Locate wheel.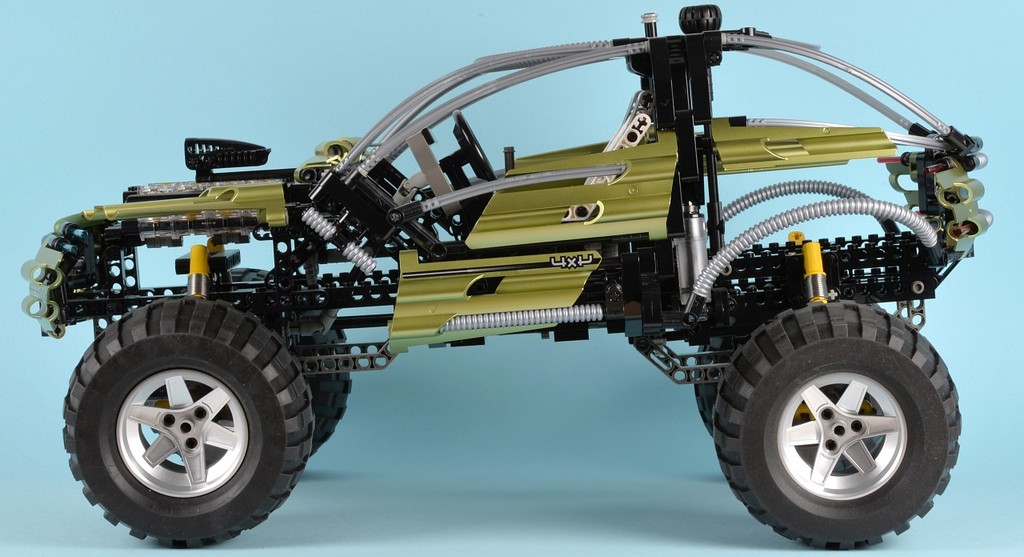
Bounding box: 452 110 494 183.
